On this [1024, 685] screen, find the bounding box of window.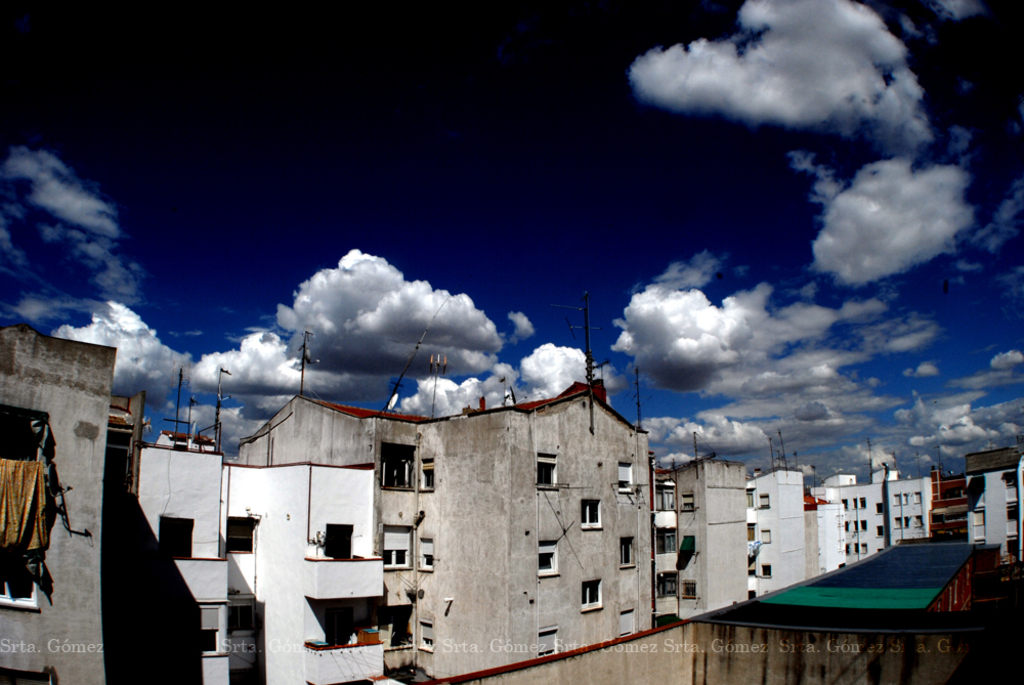
Bounding box: <region>324, 525, 354, 555</region>.
